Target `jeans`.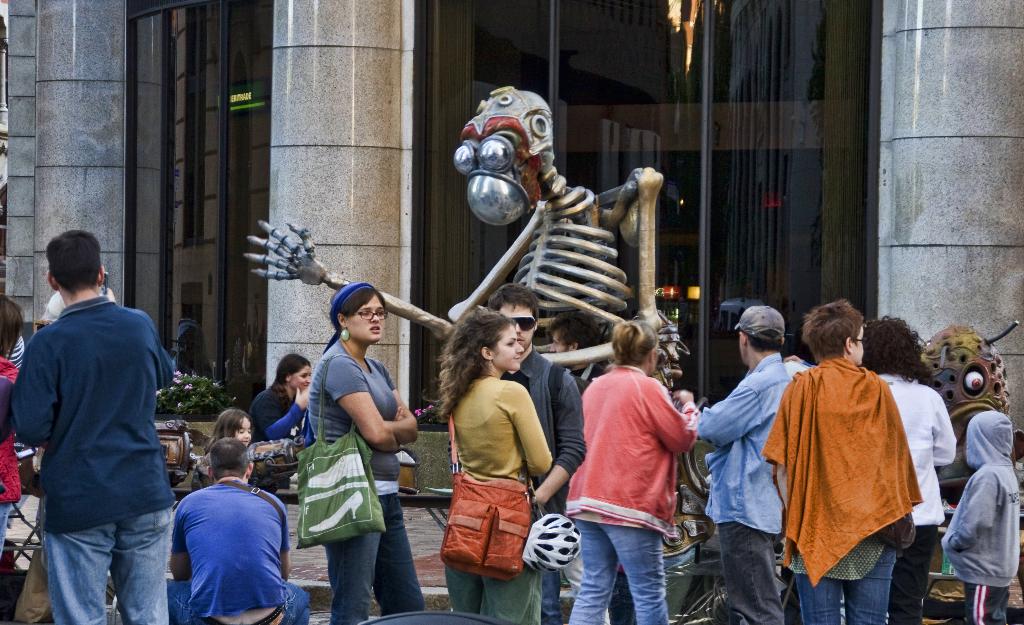
Target region: (319,495,419,624).
